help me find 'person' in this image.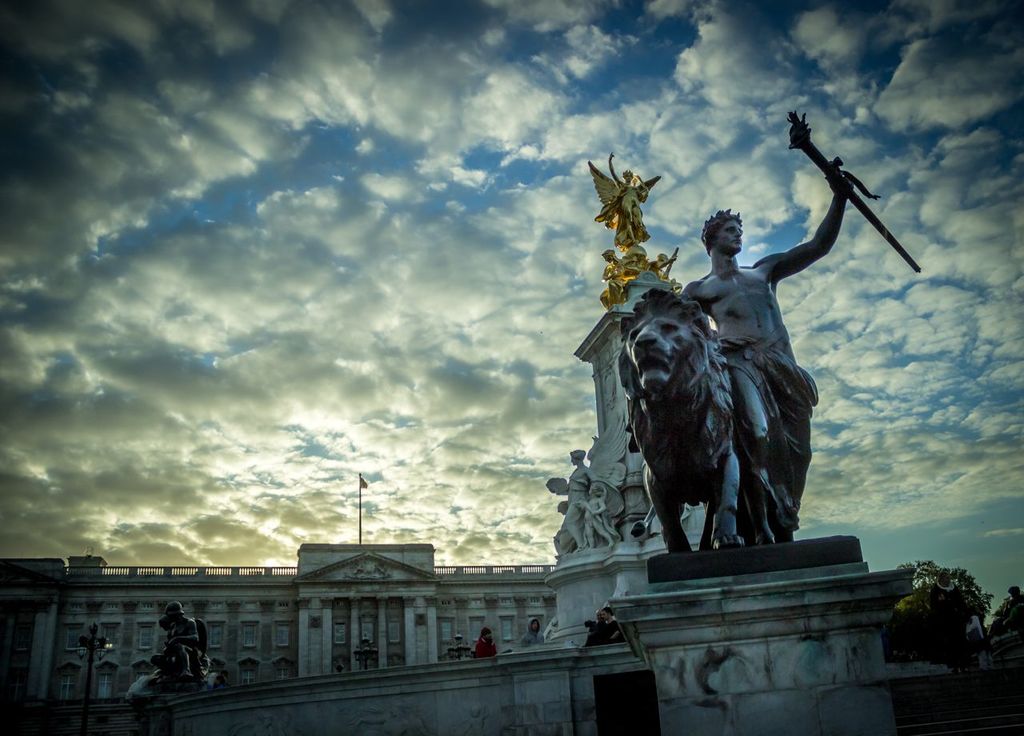
Found it: {"x1": 522, "y1": 606, "x2": 548, "y2": 654}.
